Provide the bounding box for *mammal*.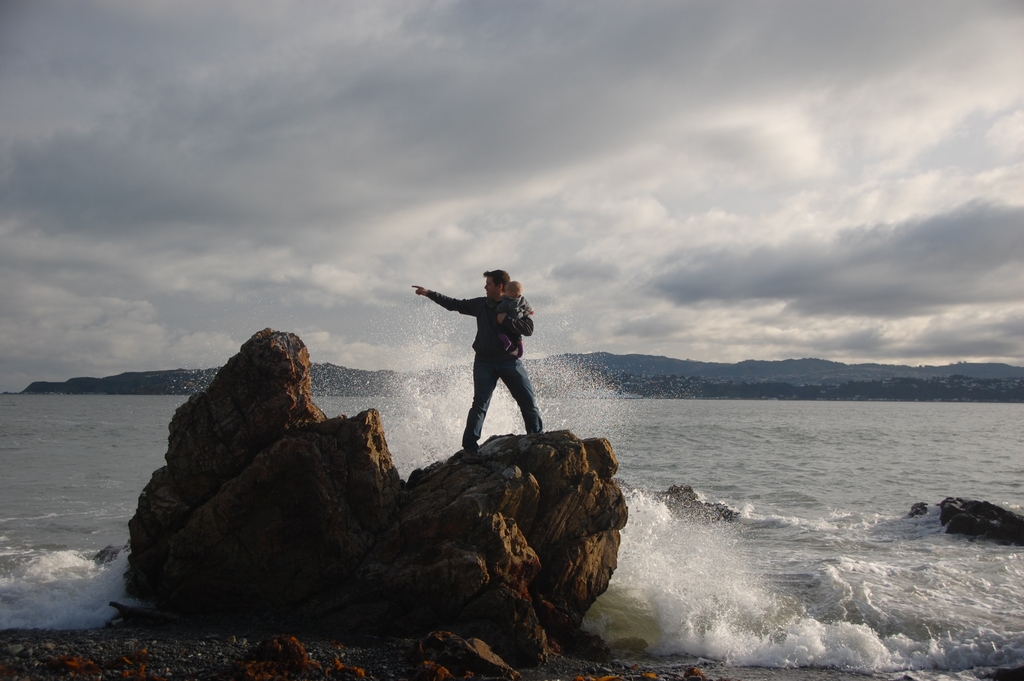
418 279 544 457.
